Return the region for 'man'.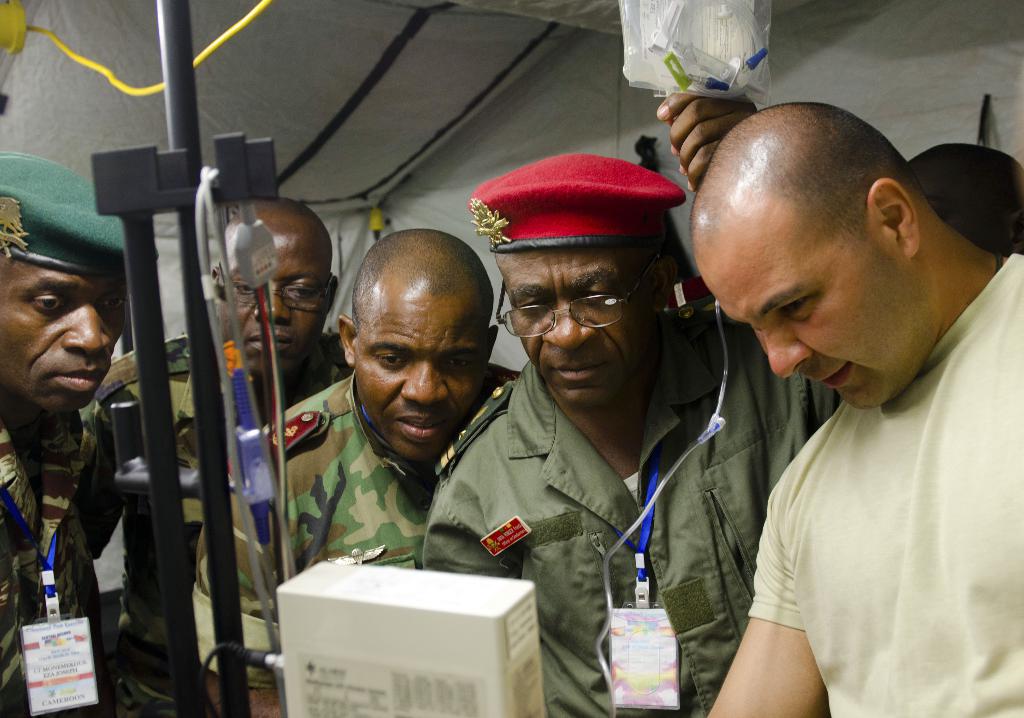
399 175 860 717.
